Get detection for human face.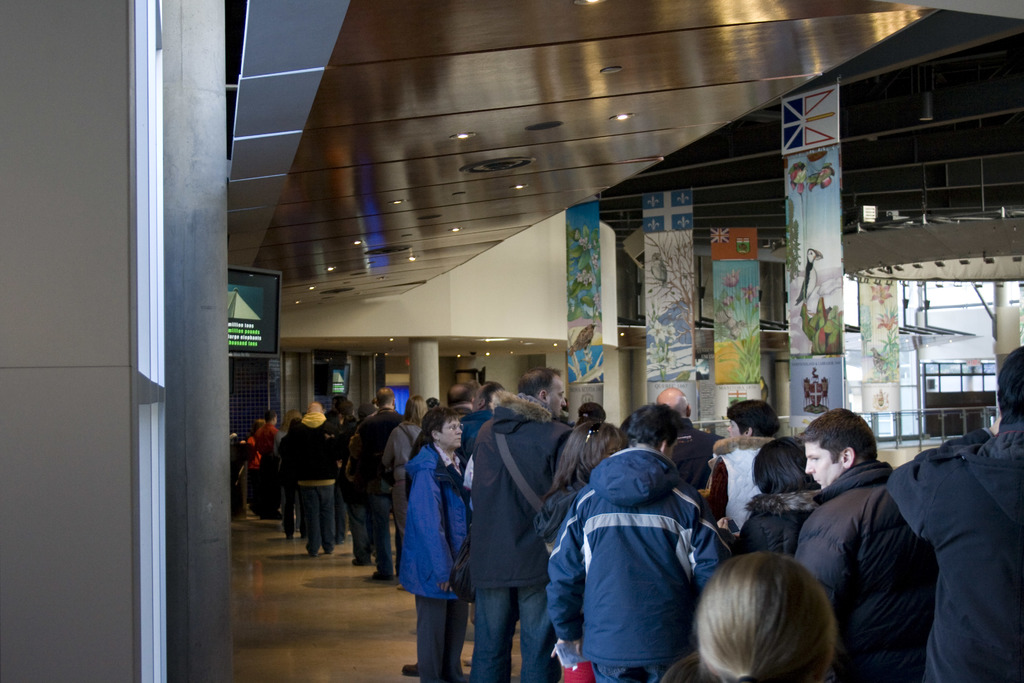
Detection: (x1=726, y1=418, x2=742, y2=441).
